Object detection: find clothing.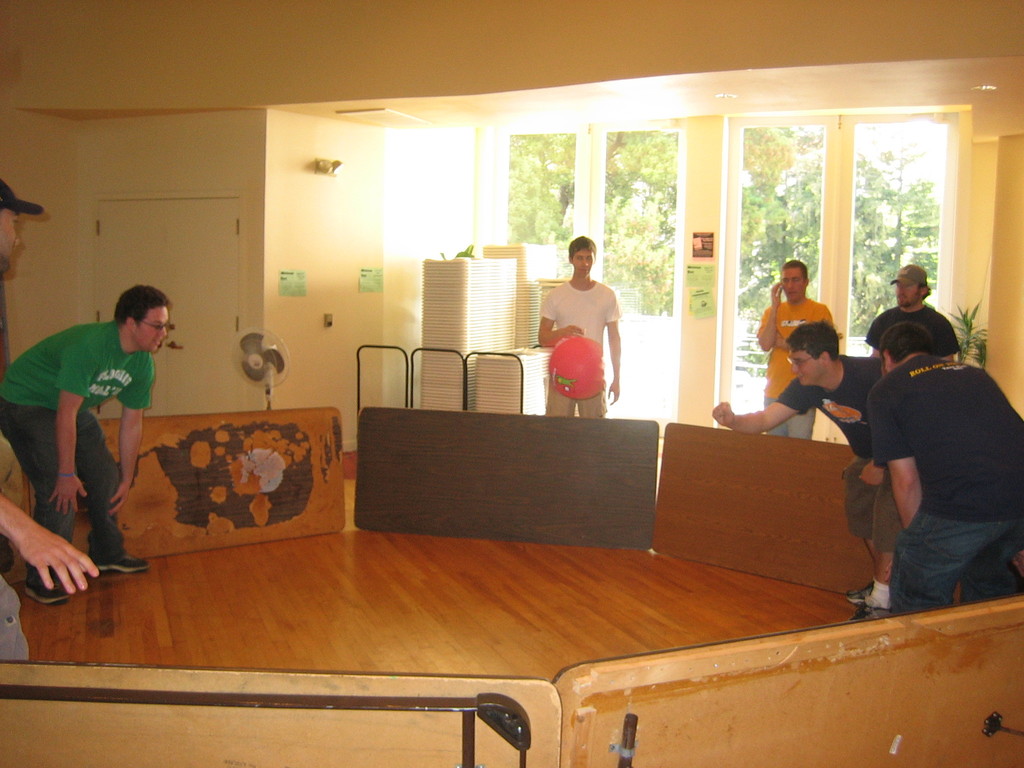
781,351,911,555.
